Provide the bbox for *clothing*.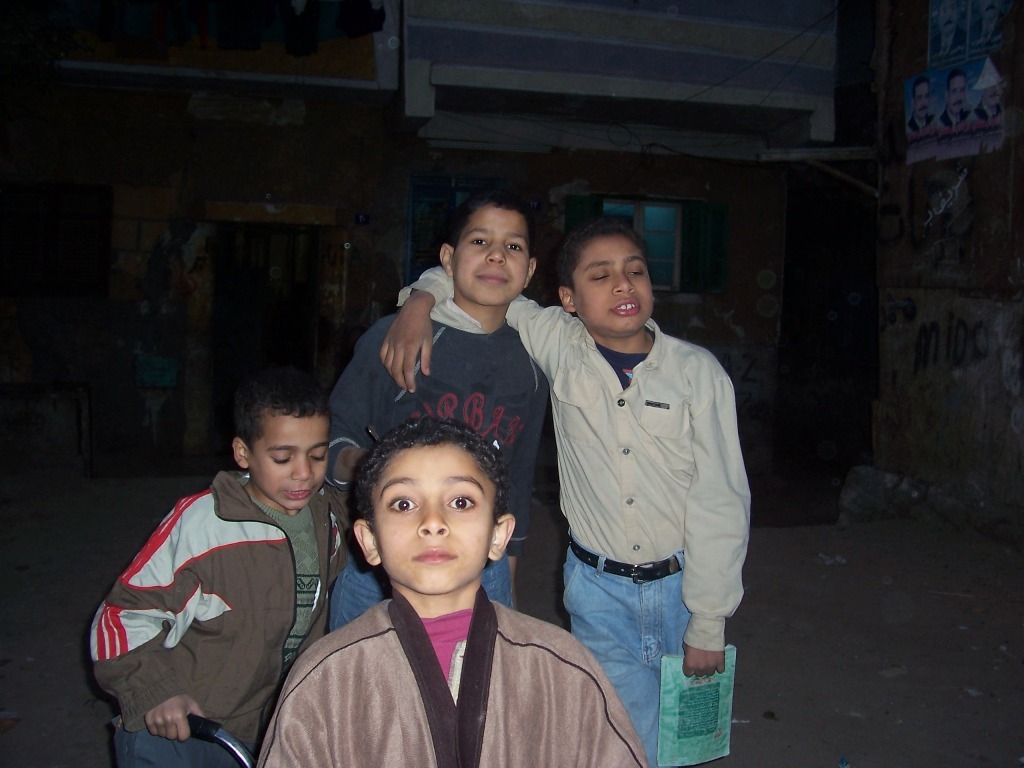
x1=320 y1=263 x2=553 y2=616.
